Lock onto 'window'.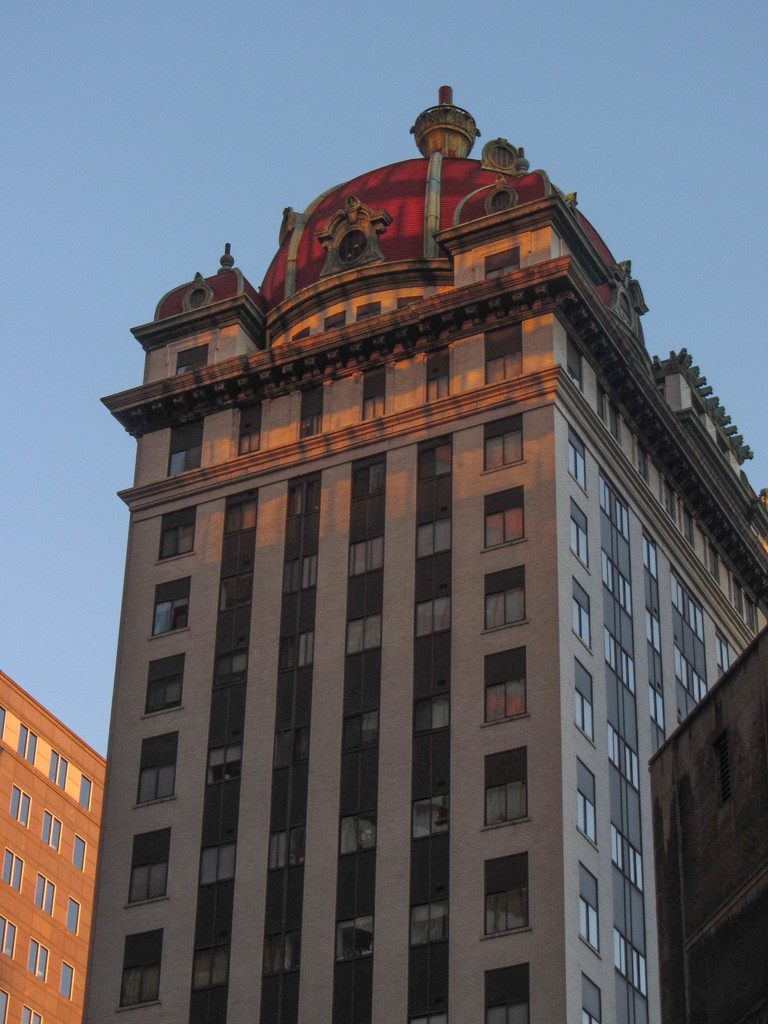
Locked: left=723, top=638, right=730, bottom=671.
